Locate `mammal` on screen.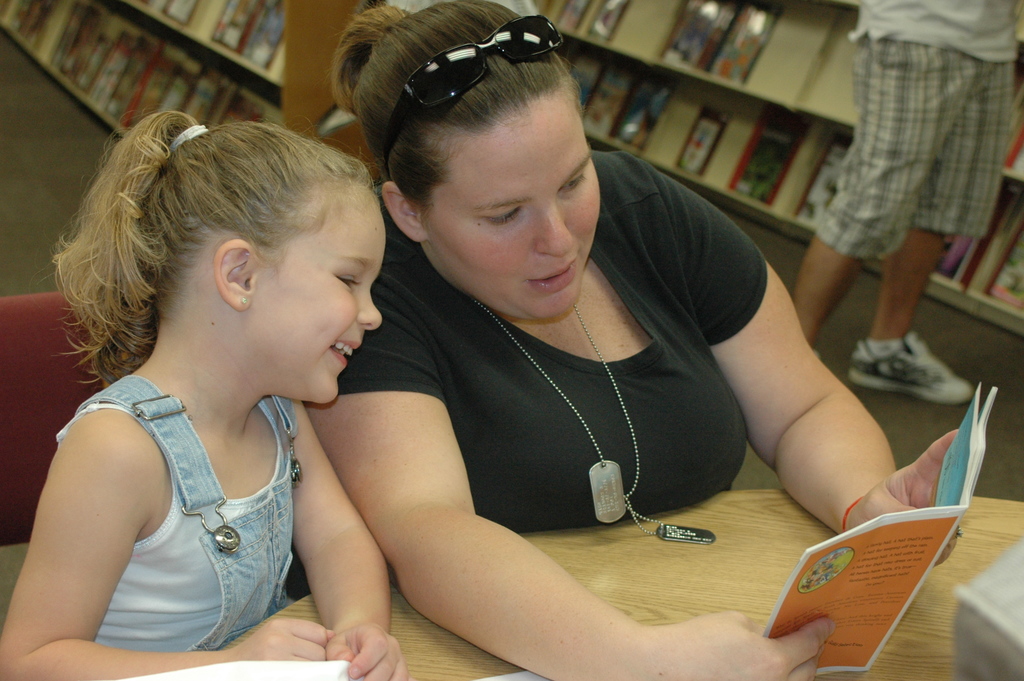
On screen at (x1=305, y1=1, x2=954, y2=680).
